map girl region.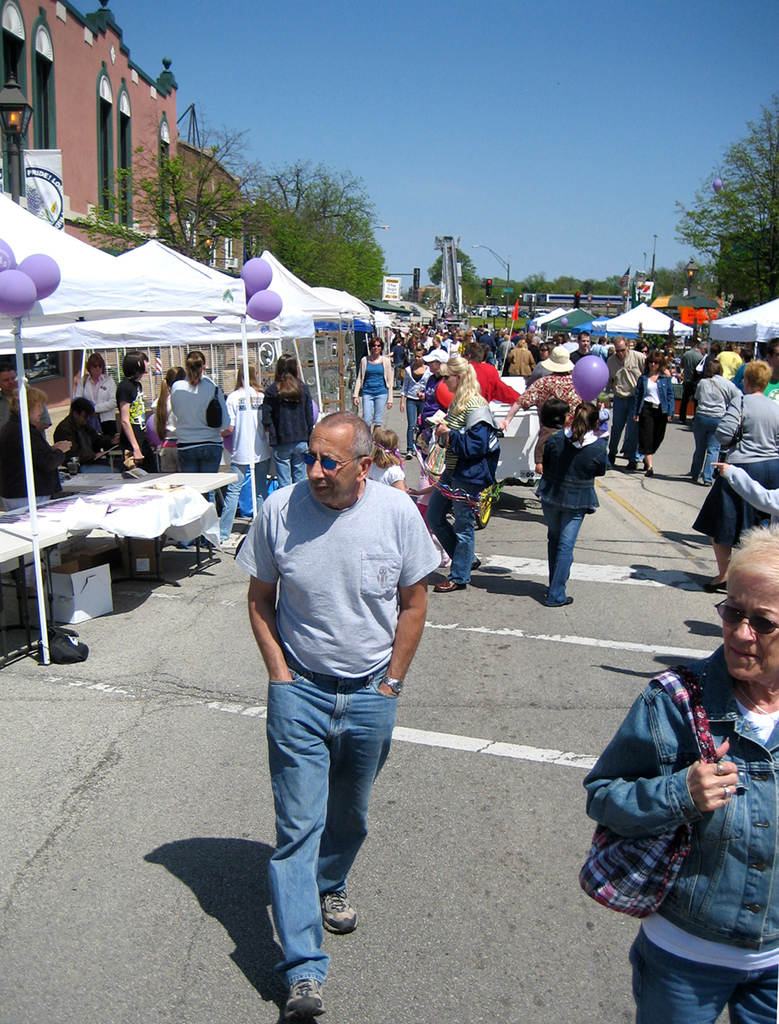
Mapped to [x1=107, y1=351, x2=156, y2=475].
